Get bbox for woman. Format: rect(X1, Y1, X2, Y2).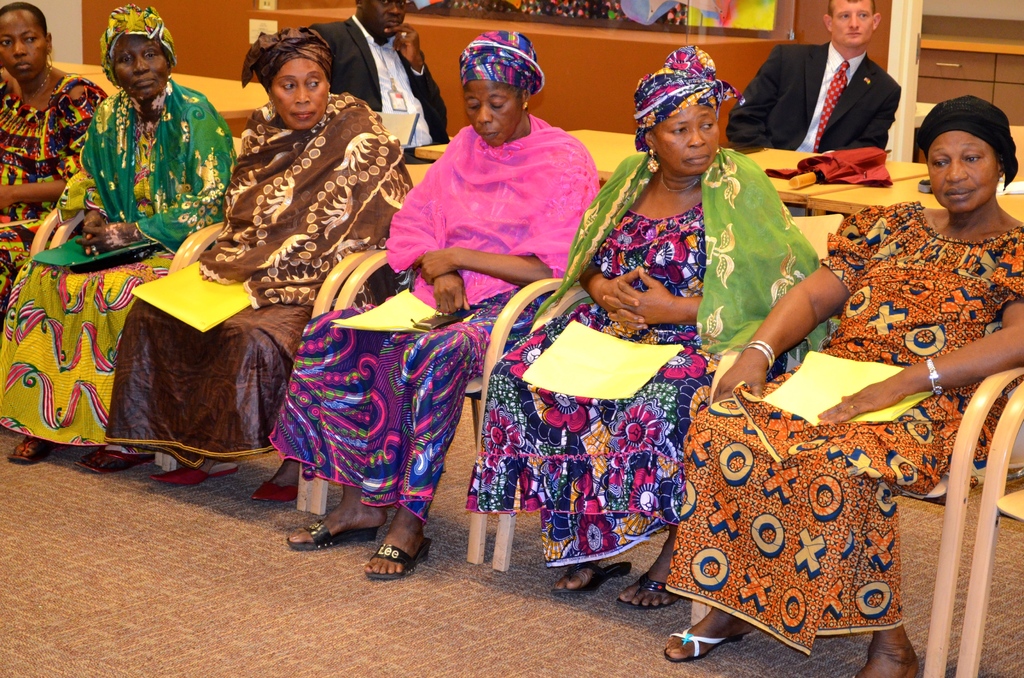
rect(164, 10, 387, 432).
